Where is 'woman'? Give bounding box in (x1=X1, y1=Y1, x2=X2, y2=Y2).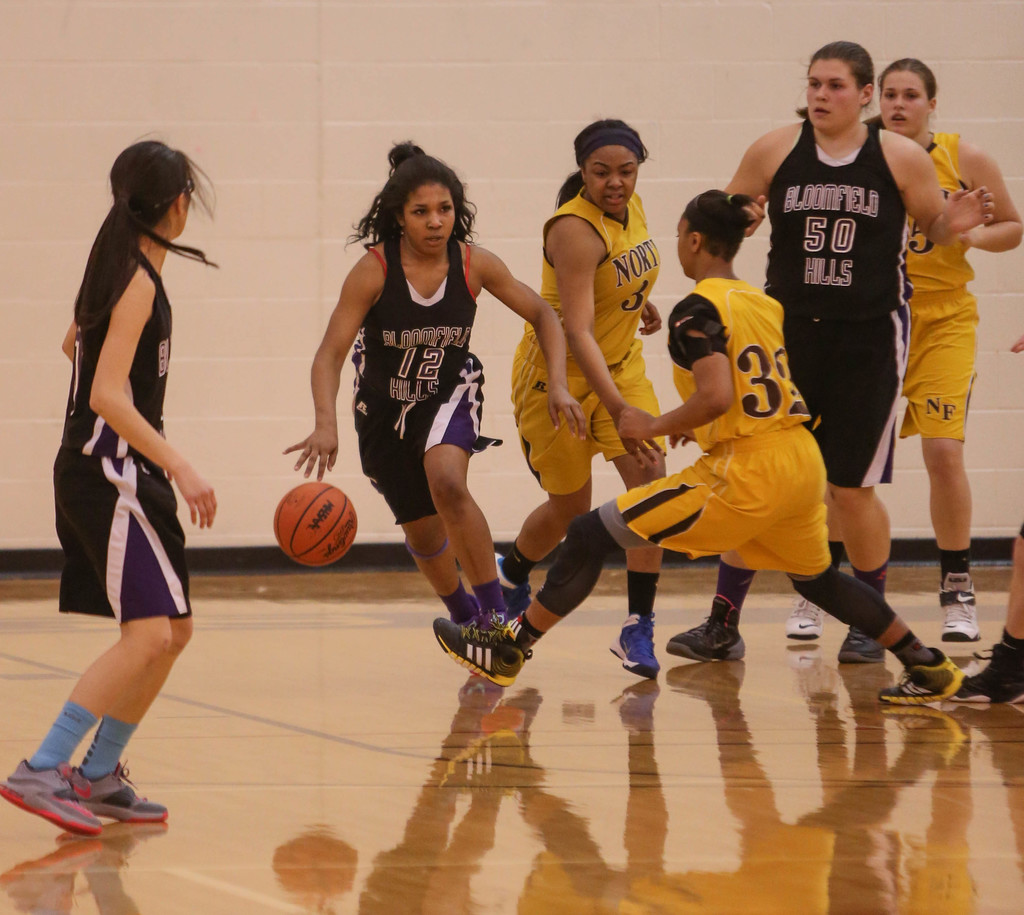
(x1=484, y1=109, x2=665, y2=669).
